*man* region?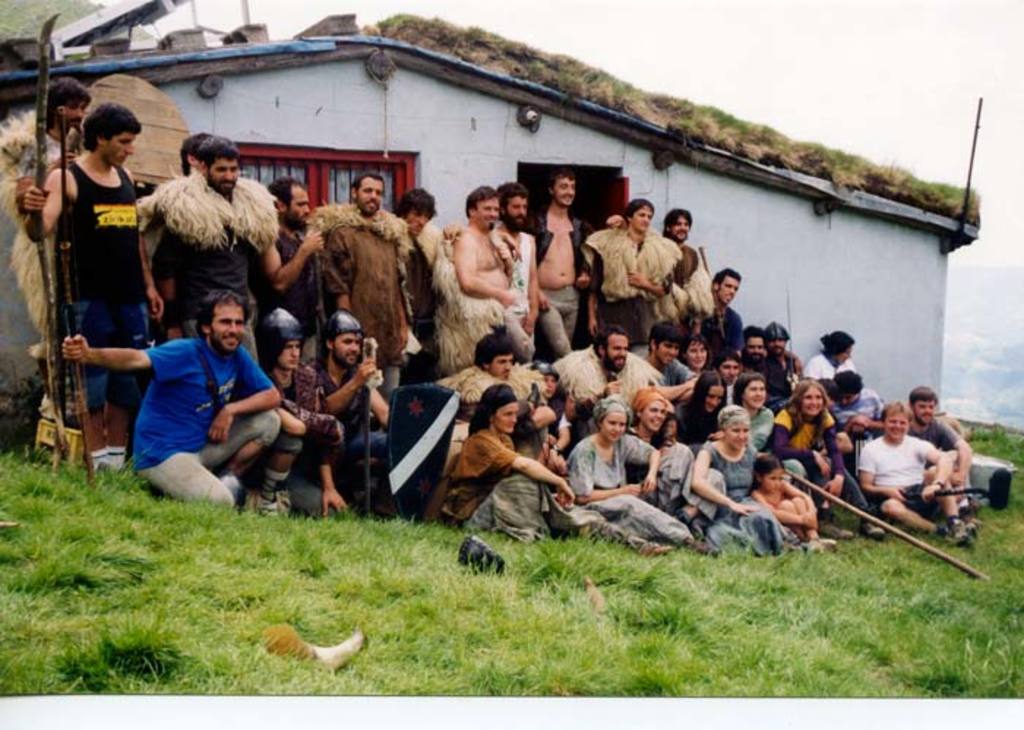
detection(114, 276, 295, 511)
